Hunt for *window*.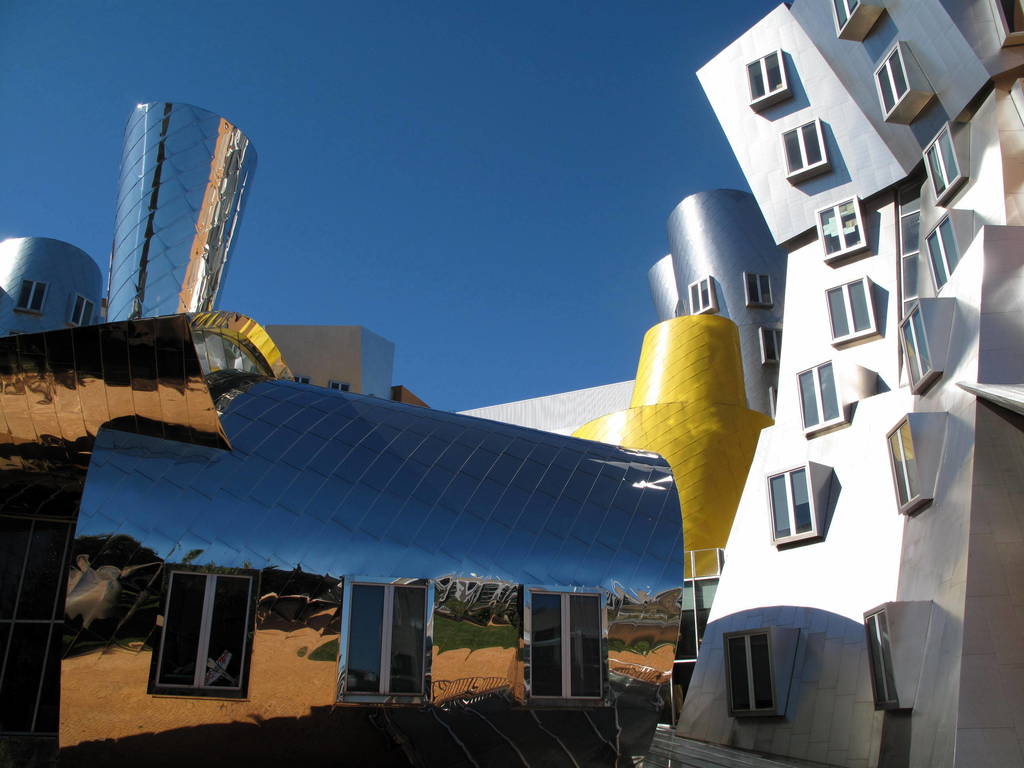
Hunted down at BBox(64, 292, 95, 331).
